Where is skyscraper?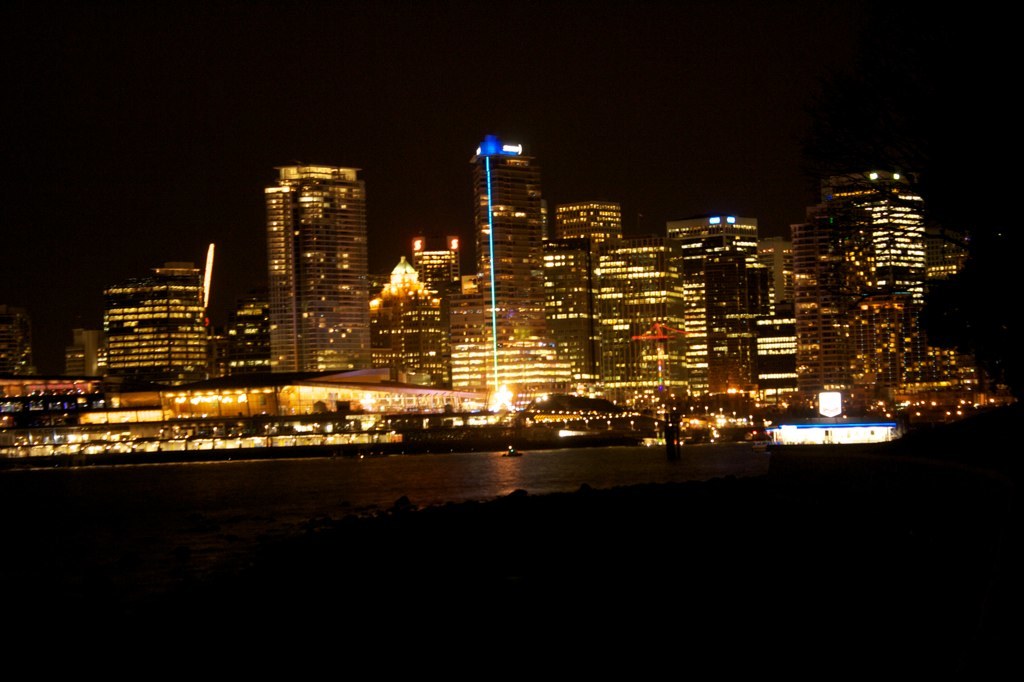
264,154,371,379.
